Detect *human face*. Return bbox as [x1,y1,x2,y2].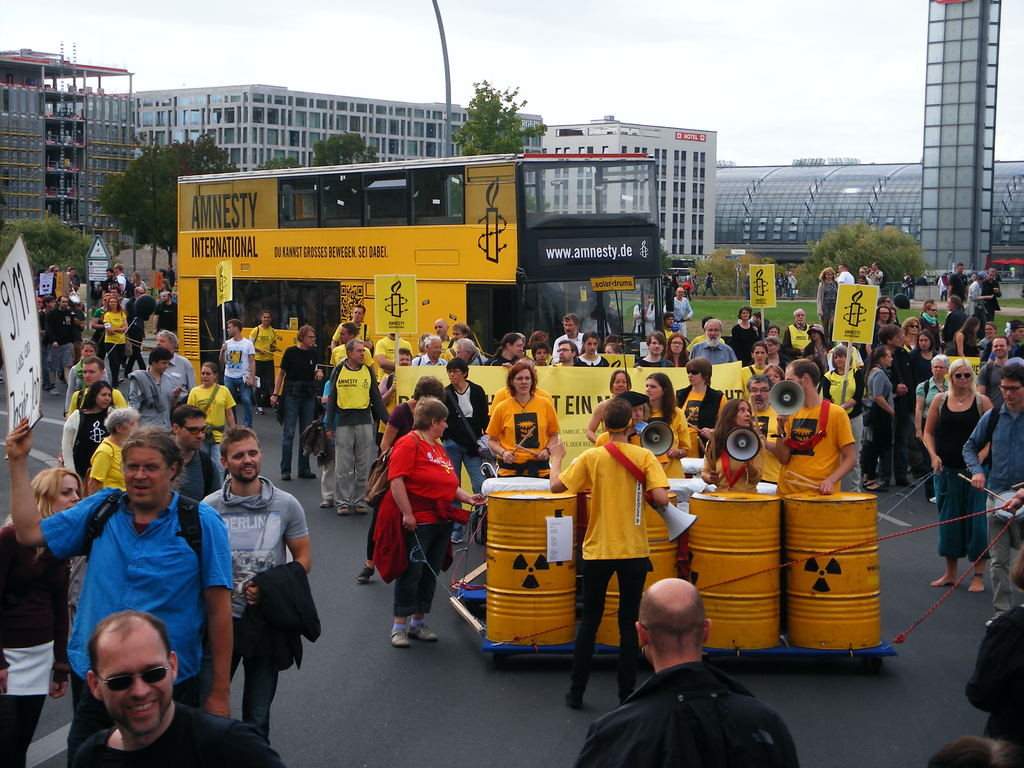
[202,367,214,384].
